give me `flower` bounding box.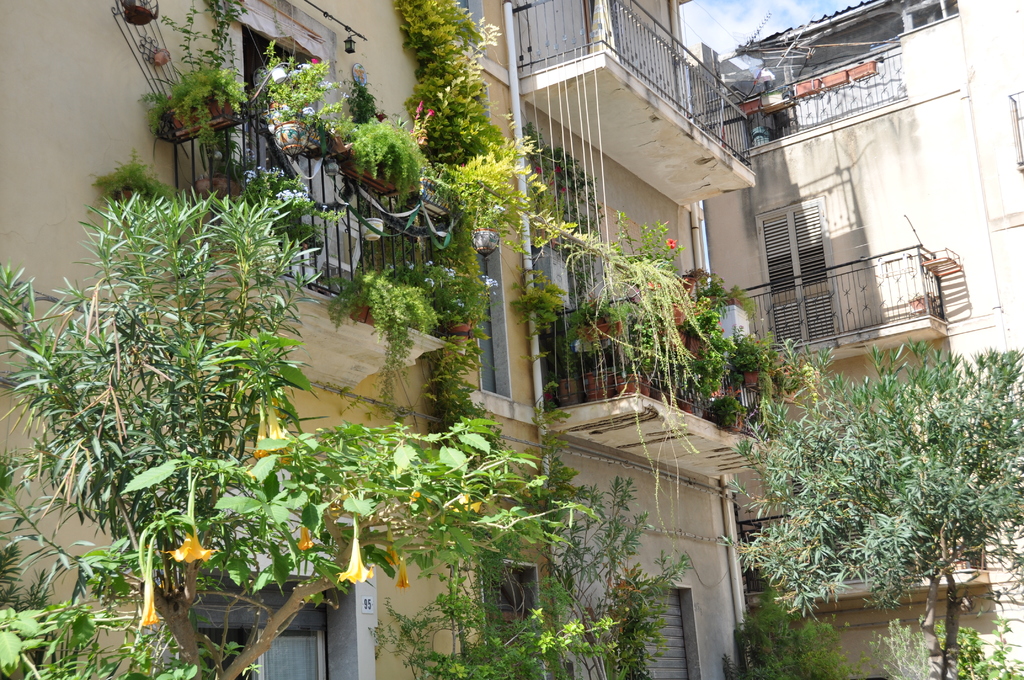
bbox(537, 163, 542, 179).
